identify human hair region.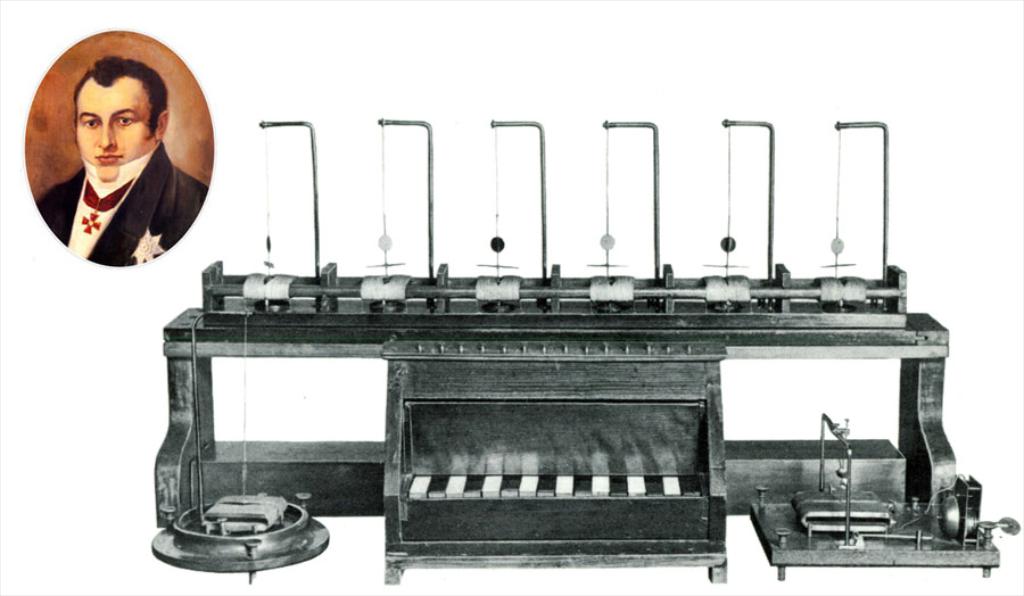
Region: l=72, t=50, r=165, b=139.
